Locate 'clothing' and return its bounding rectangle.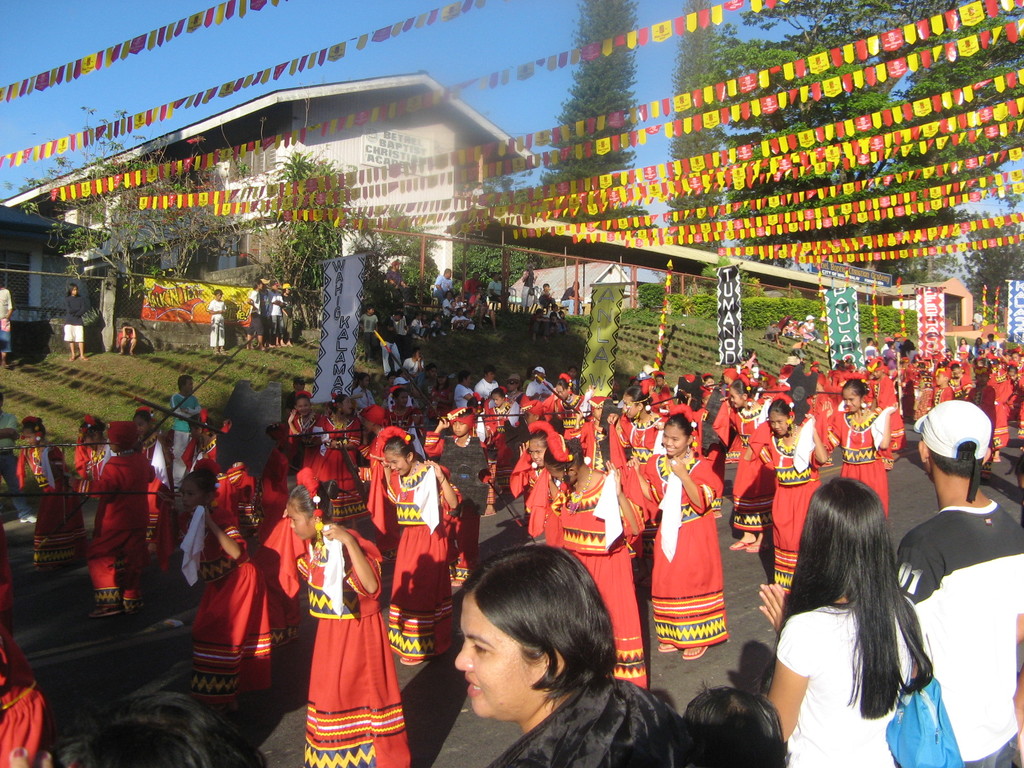
locate(361, 311, 380, 355).
